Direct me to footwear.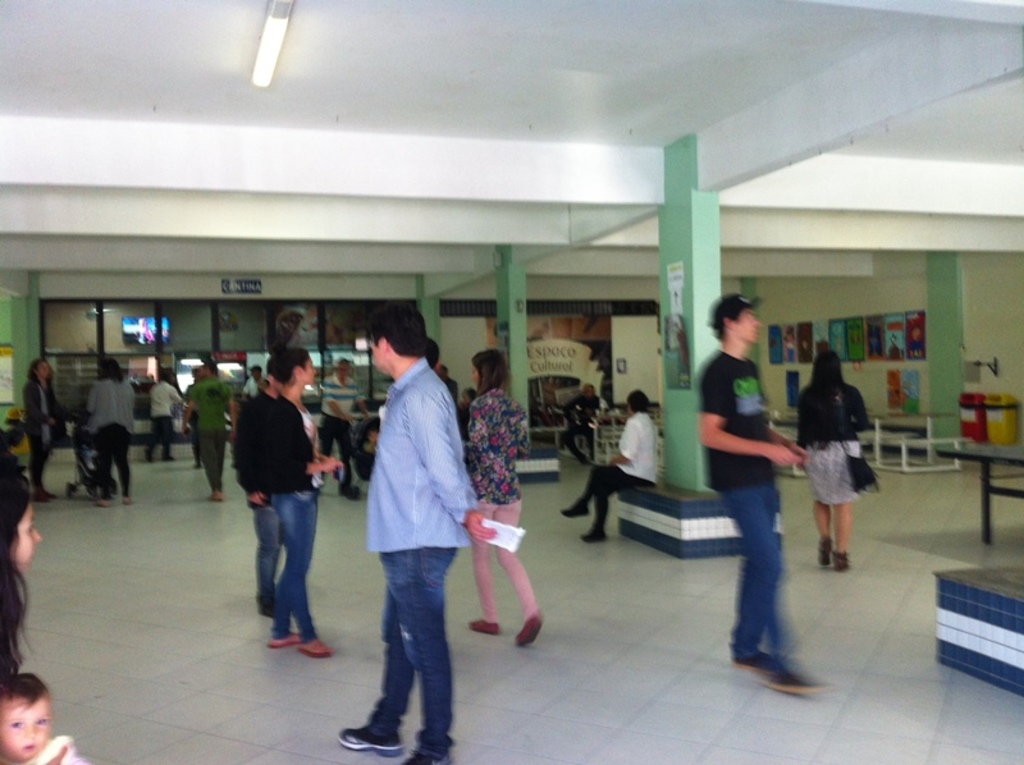
Direction: locate(822, 536, 829, 567).
